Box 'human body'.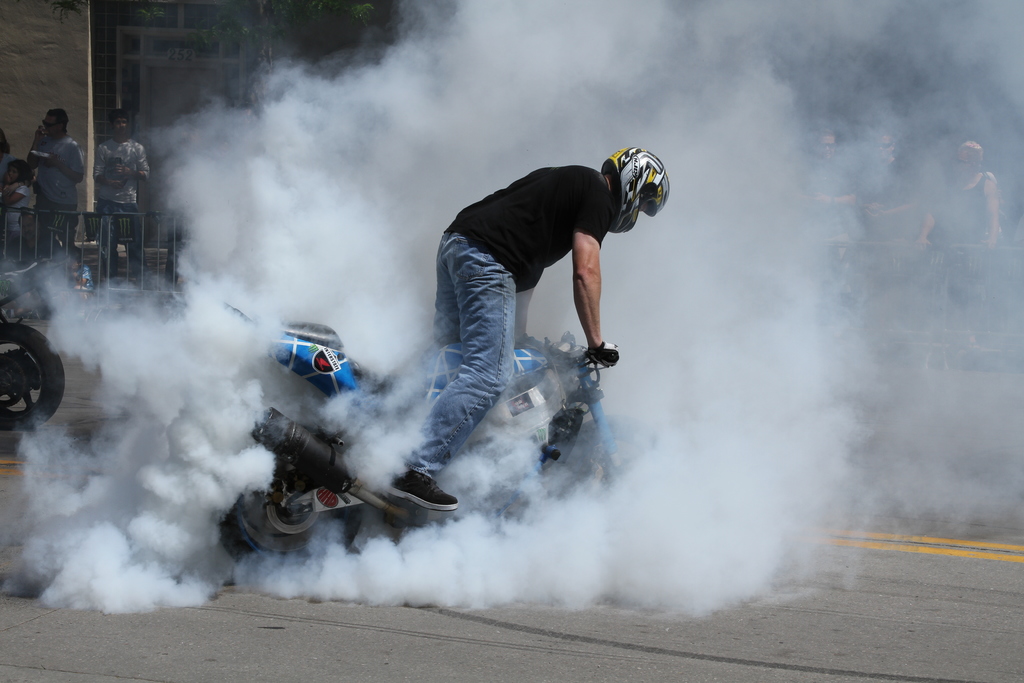
l=17, t=104, r=90, b=220.
